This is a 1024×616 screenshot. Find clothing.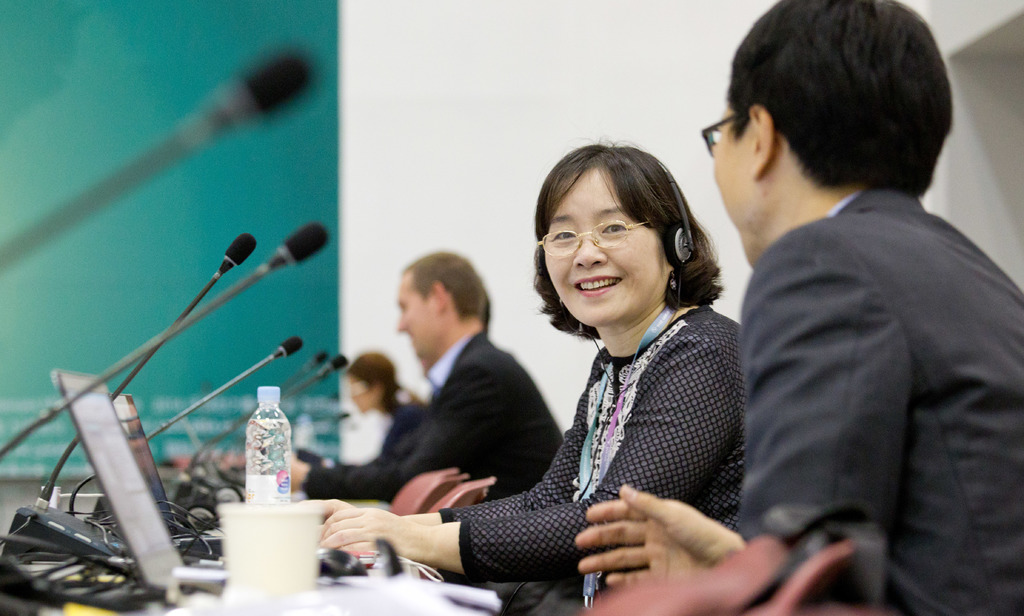
Bounding box: bbox=[739, 194, 1023, 615].
